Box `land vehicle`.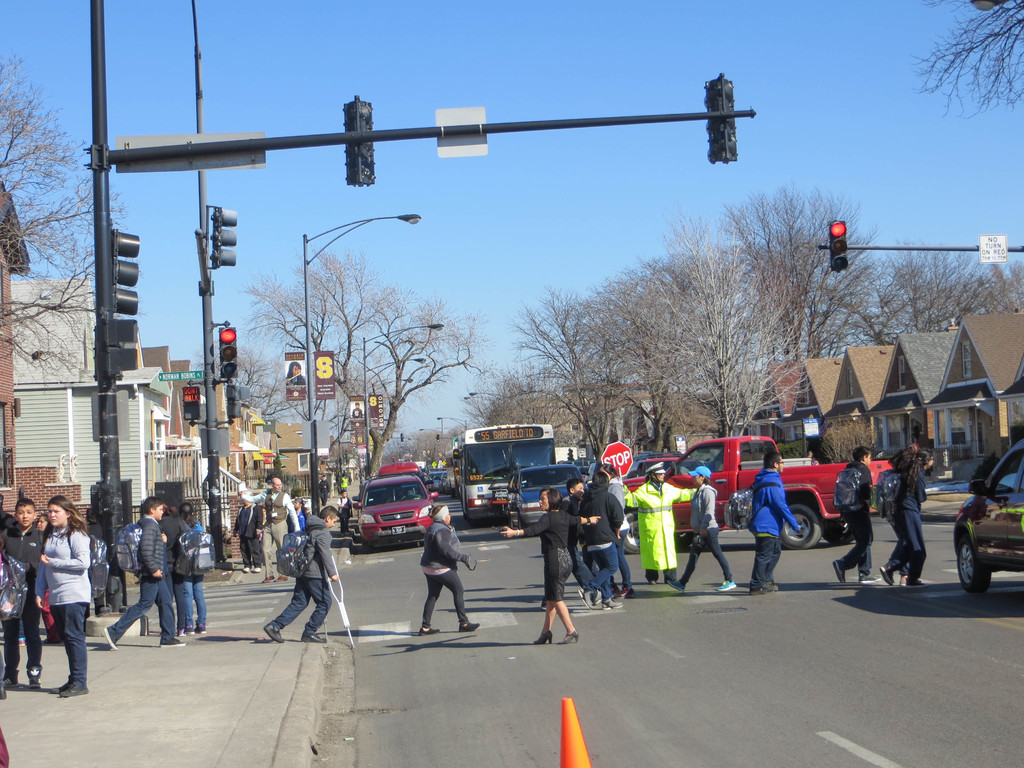
box(563, 454, 598, 472).
